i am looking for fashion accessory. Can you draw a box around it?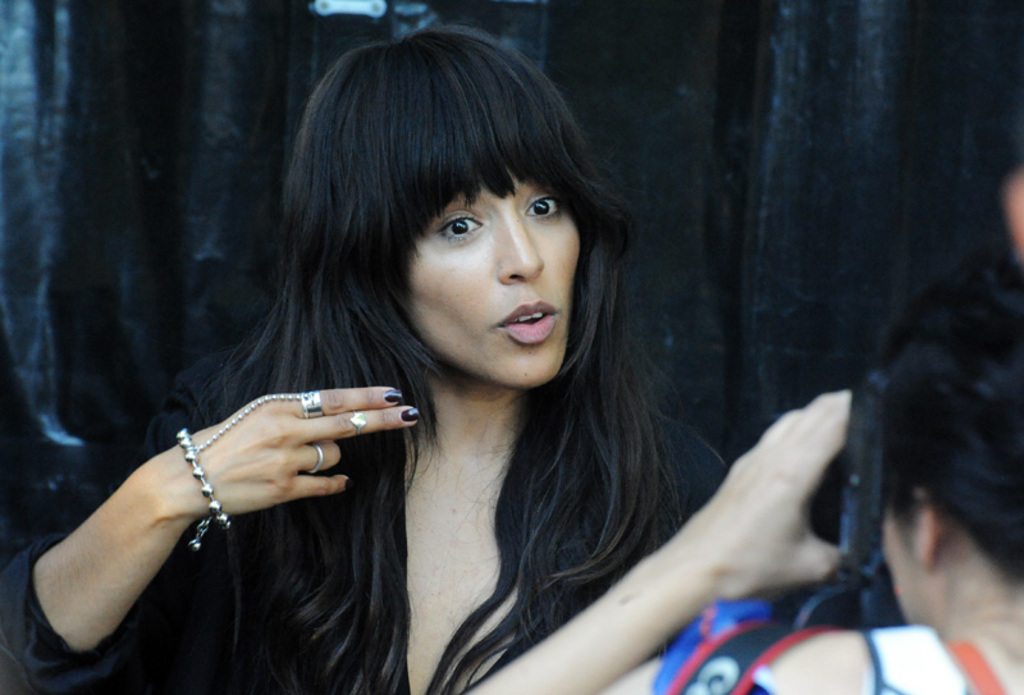
Sure, the bounding box is Rect(174, 393, 326, 552).
